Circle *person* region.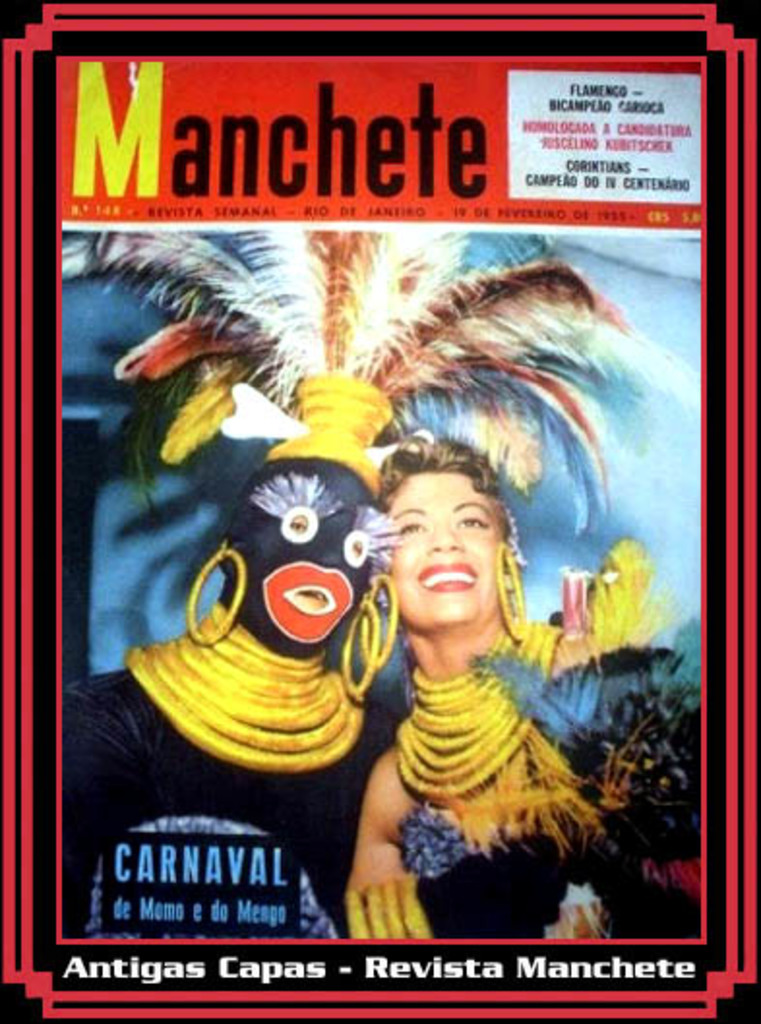
Region: {"x1": 347, "y1": 432, "x2": 699, "y2": 937}.
